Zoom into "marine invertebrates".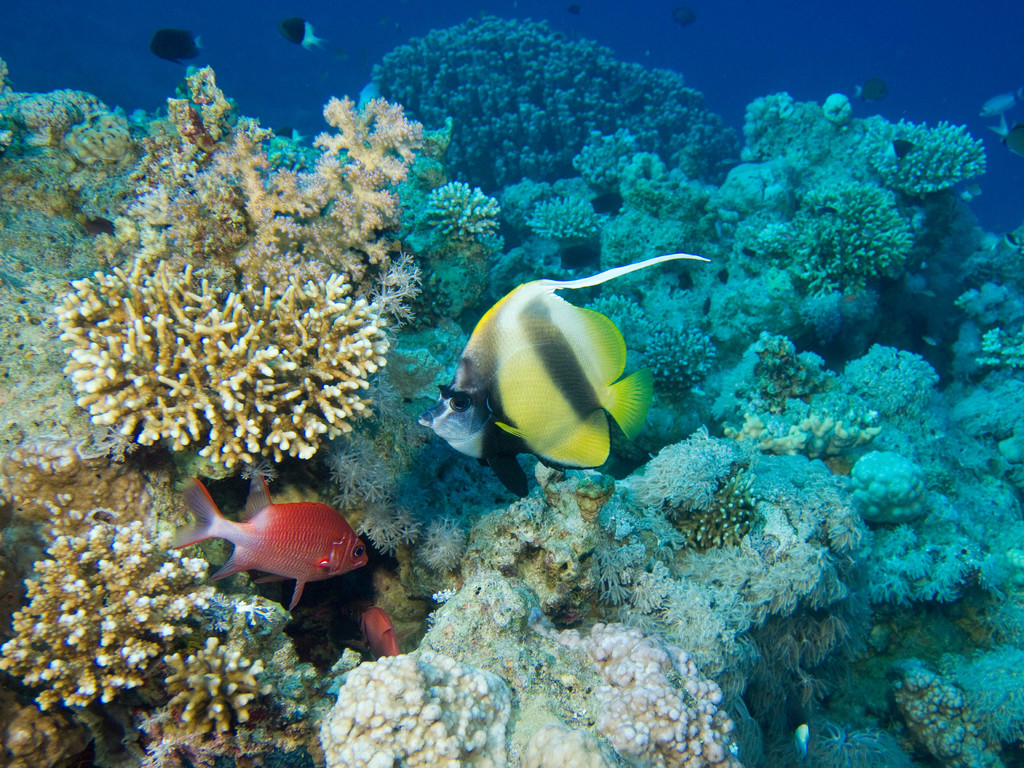
Zoom target: 828/342/948/415.
